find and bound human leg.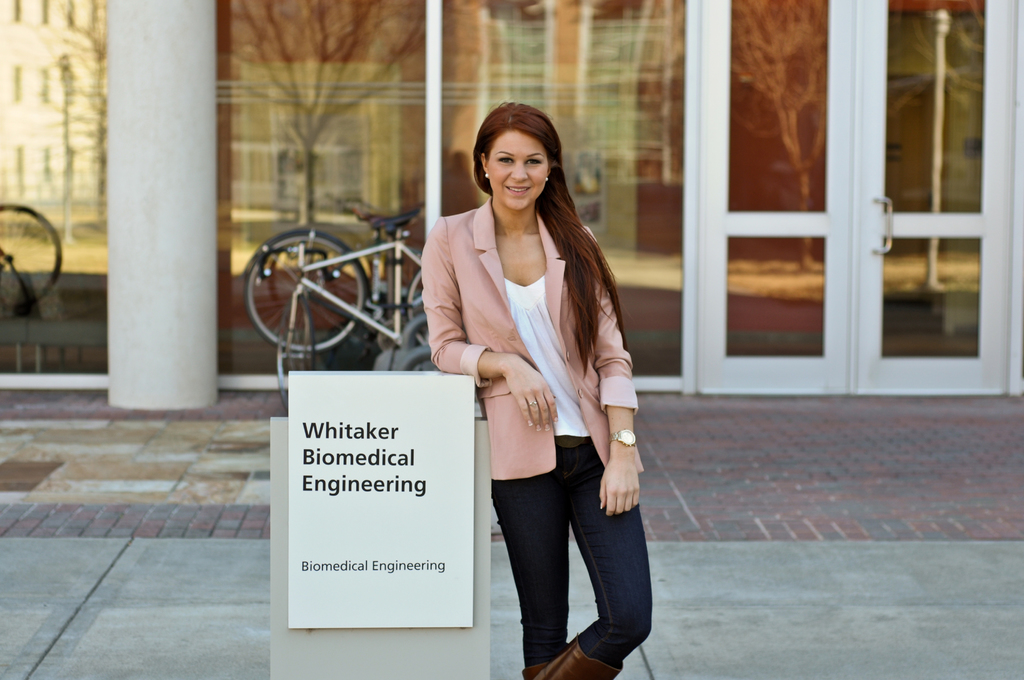
Bound: select_region(569, 421, 660, 678).
